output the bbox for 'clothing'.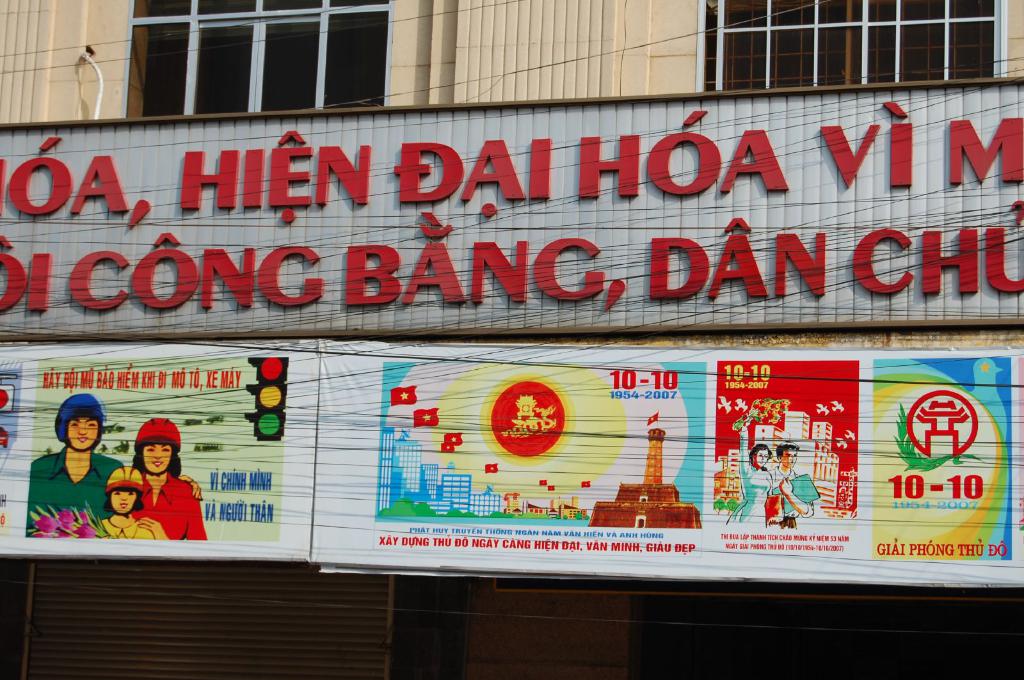
<box>733,438,769,523</box>.
